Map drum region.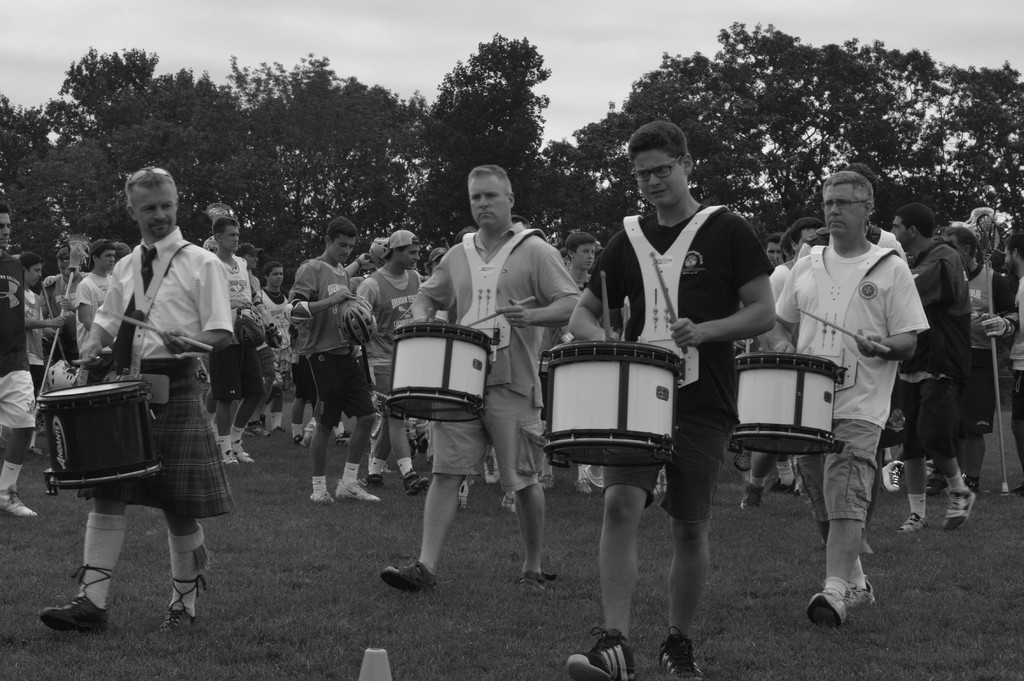
Mapped to [x1=38, y1=379, x2=163, y2=489].
